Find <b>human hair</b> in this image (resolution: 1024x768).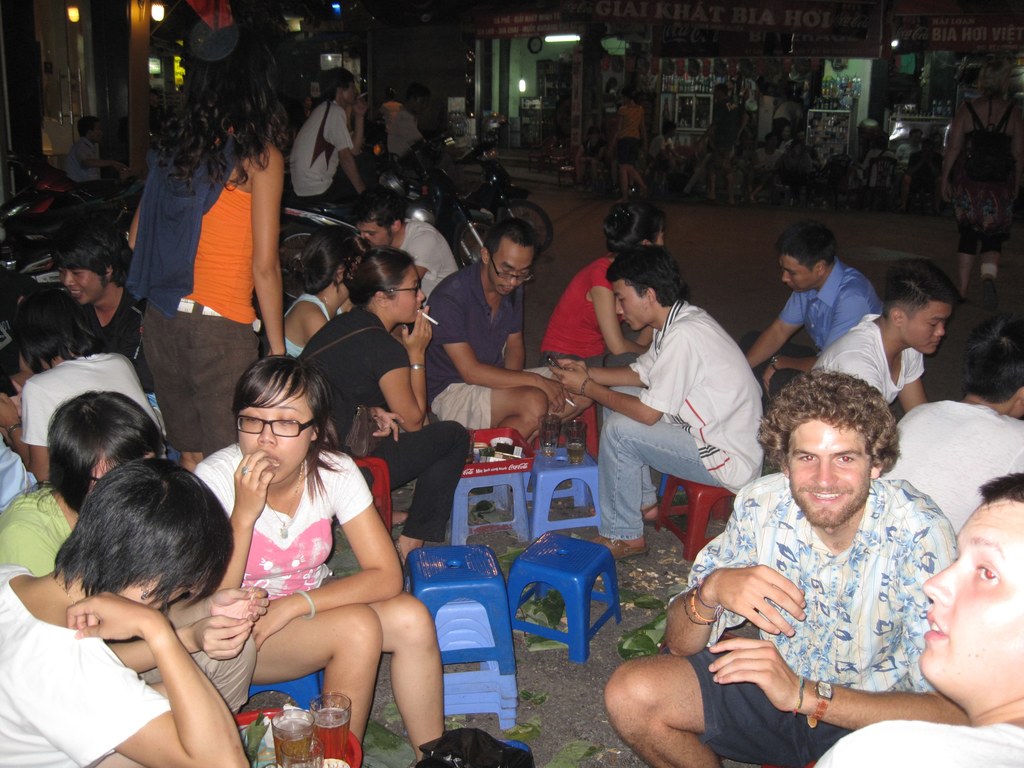
776:225:836:273.
